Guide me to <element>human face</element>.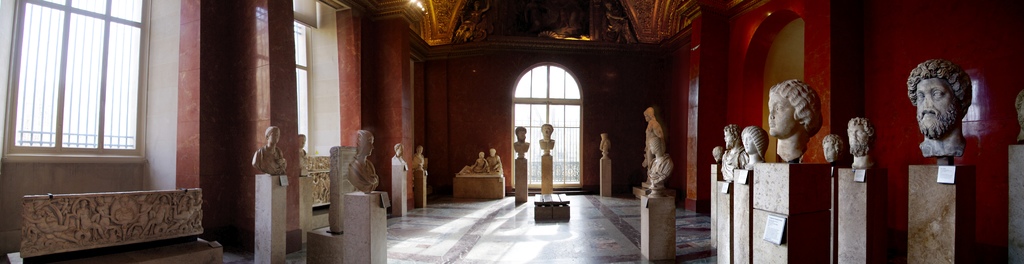
Guidance: pyautogui.locateOnScreen(643, 115, 650, 122).
